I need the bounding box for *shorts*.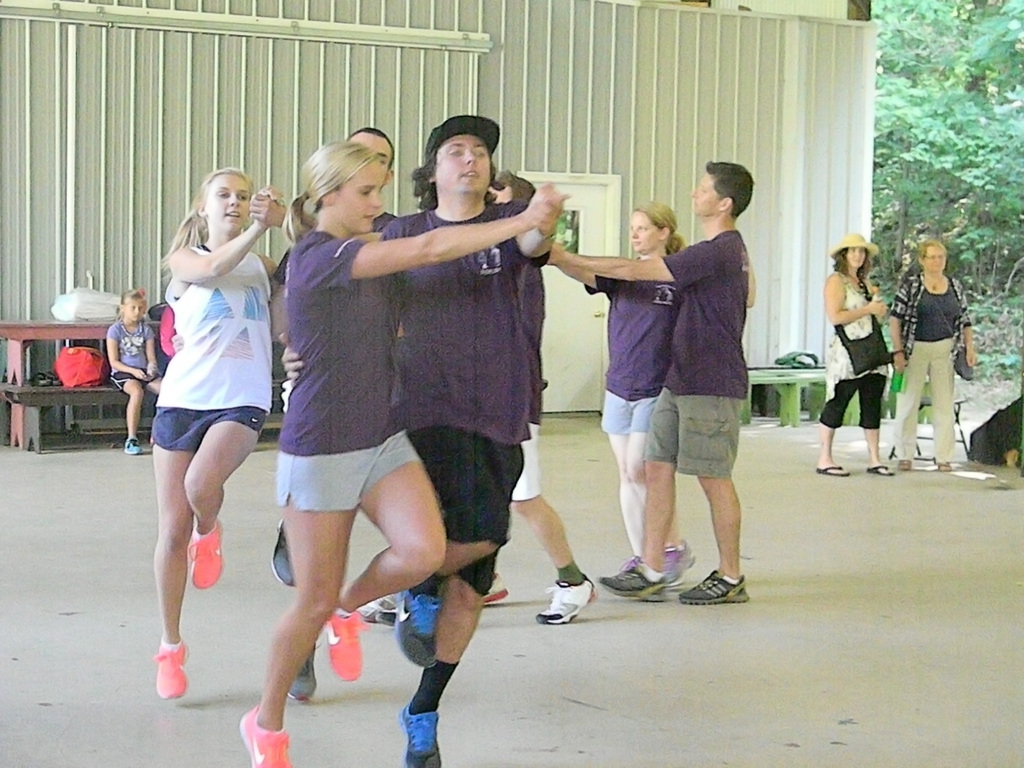
Here it is: 821, 373, 890, 428.
